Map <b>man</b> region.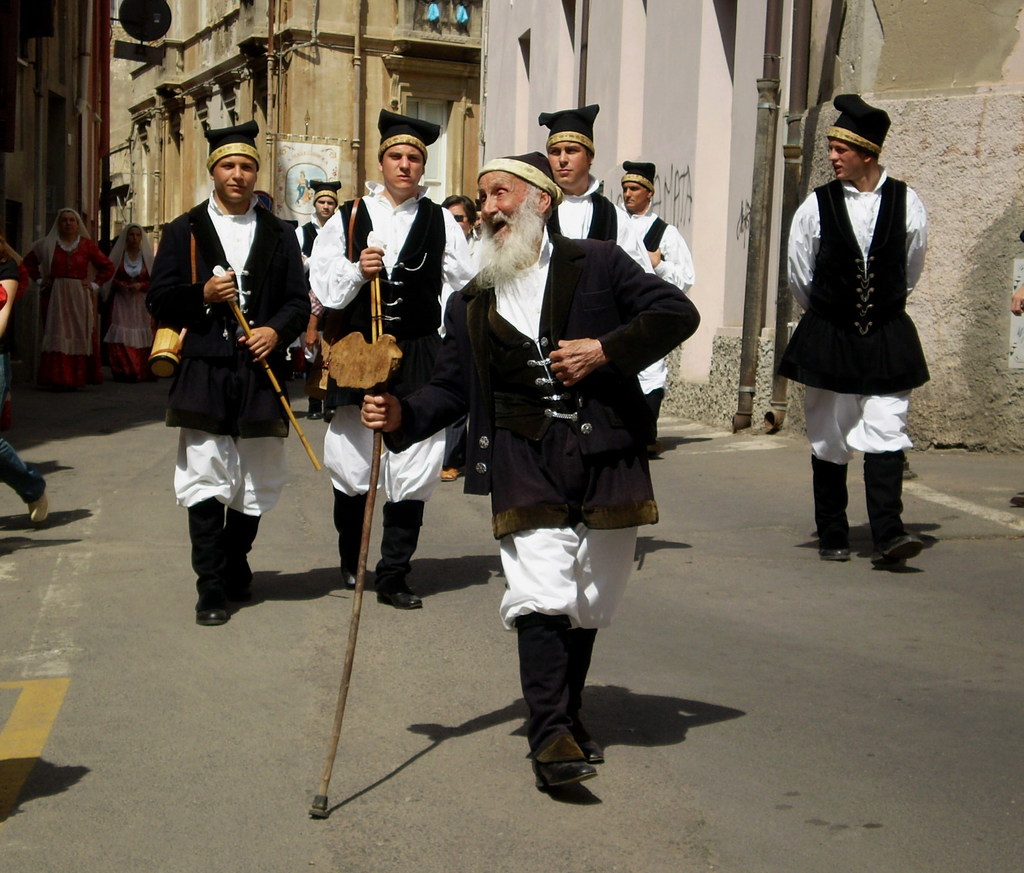
Mapped to box(788, 88, 931, 568).
